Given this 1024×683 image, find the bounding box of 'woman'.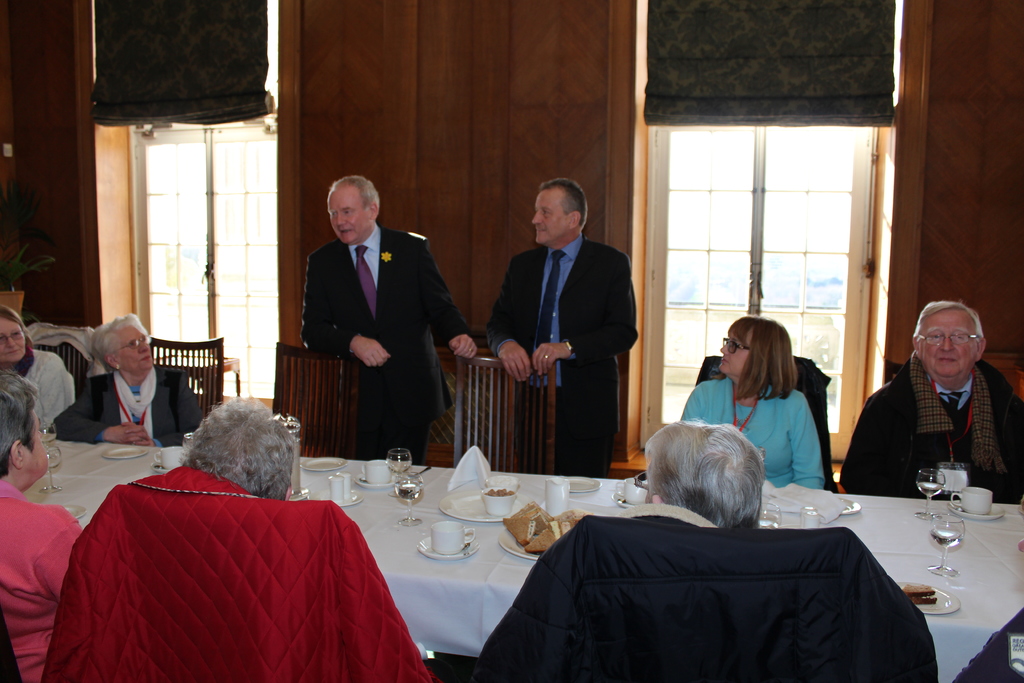
0:296:84:437.
